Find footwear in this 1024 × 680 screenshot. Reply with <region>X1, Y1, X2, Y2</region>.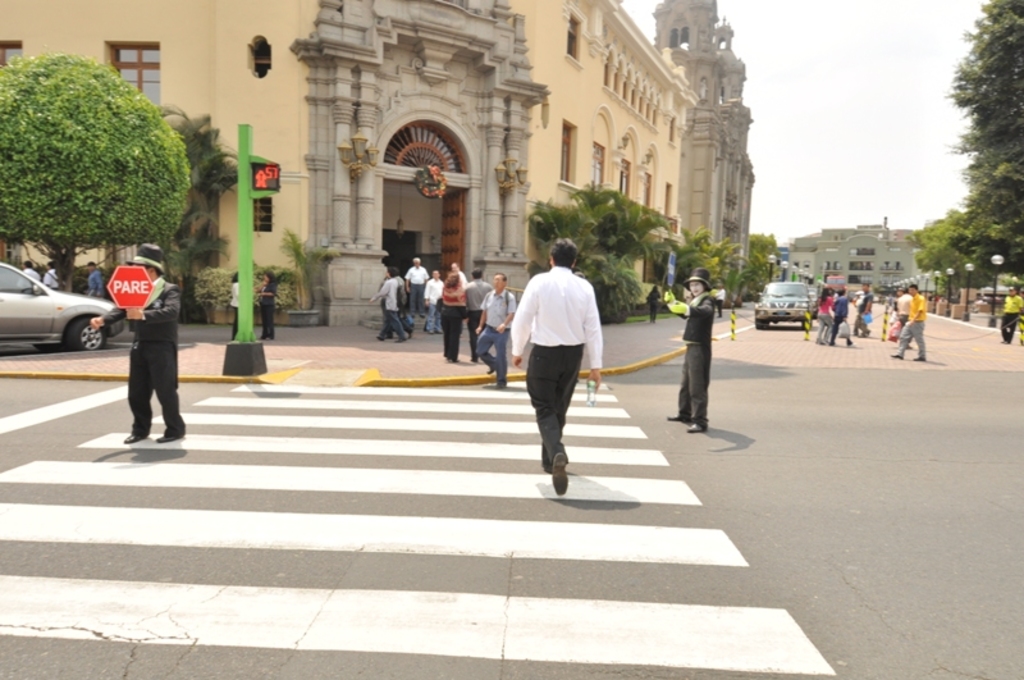
<region>123, 433, 145, 442</region>.
